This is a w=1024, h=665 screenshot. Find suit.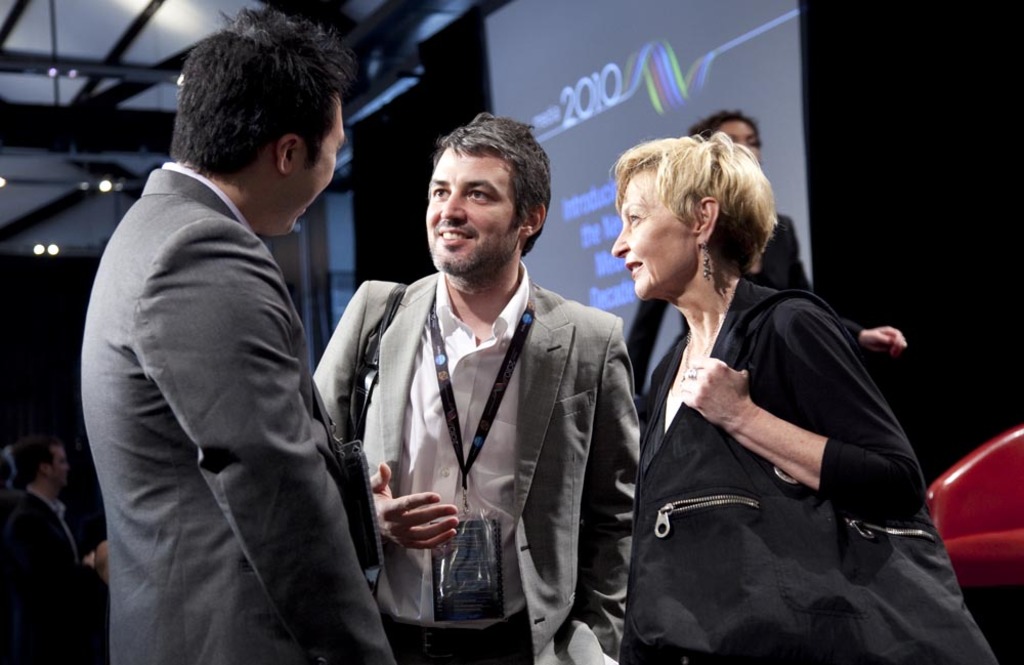
Bounding box: select_region(3, 488, 76, 664).
